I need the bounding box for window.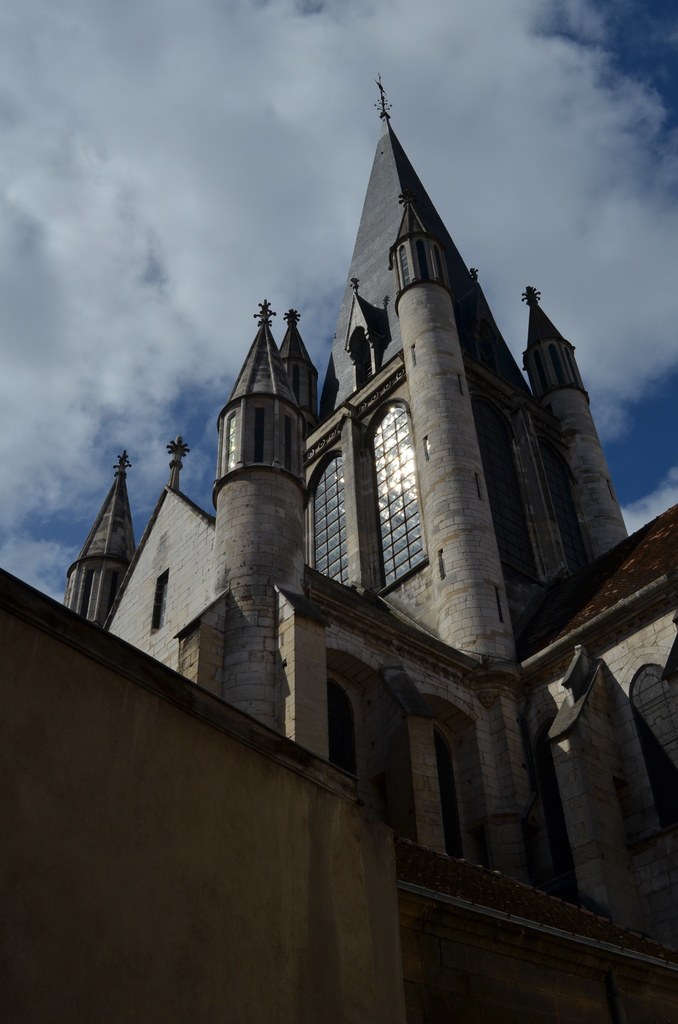
Here it is: box=[640, 664, 677, 858].
